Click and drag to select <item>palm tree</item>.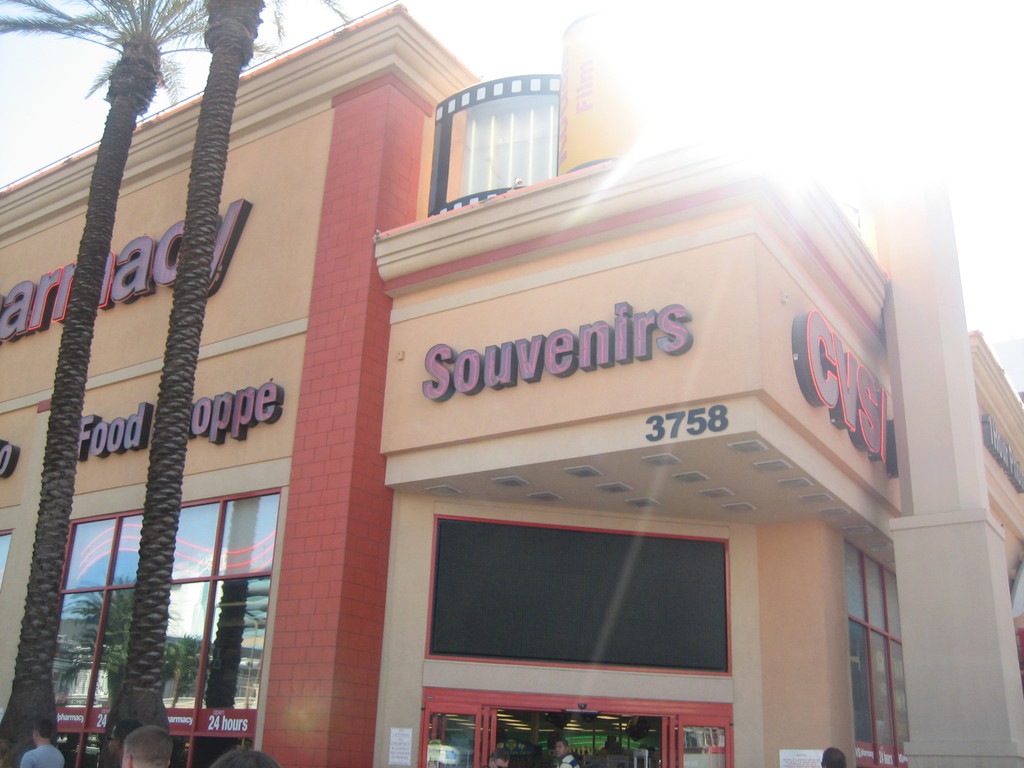
Selection: 67 0 273 762.
